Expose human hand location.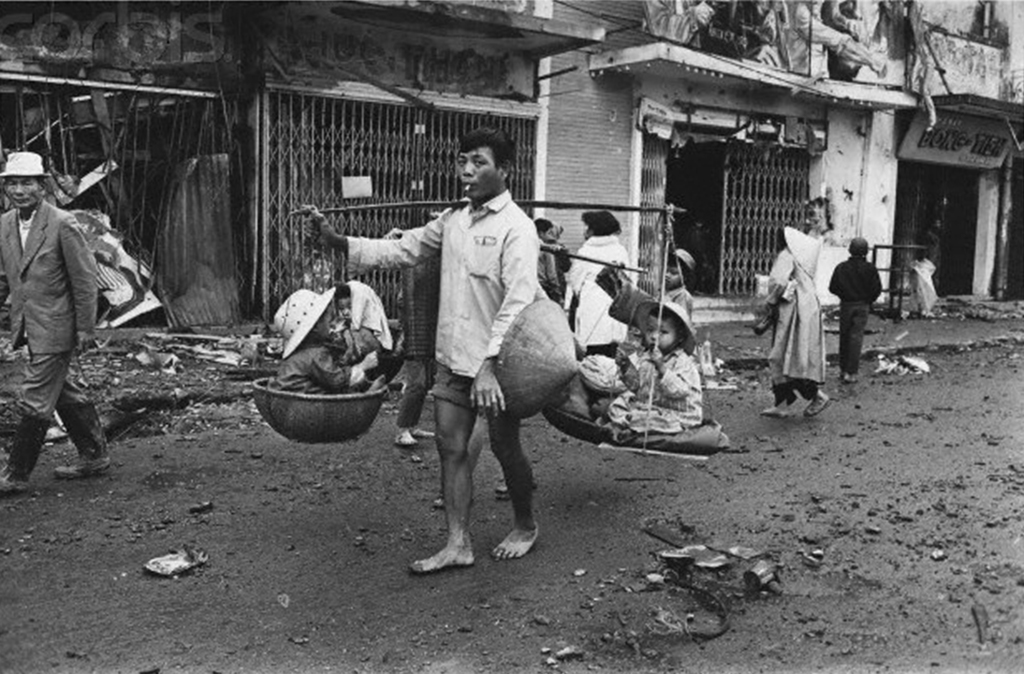
Exposed at <box>72,333,96,356</box>.
